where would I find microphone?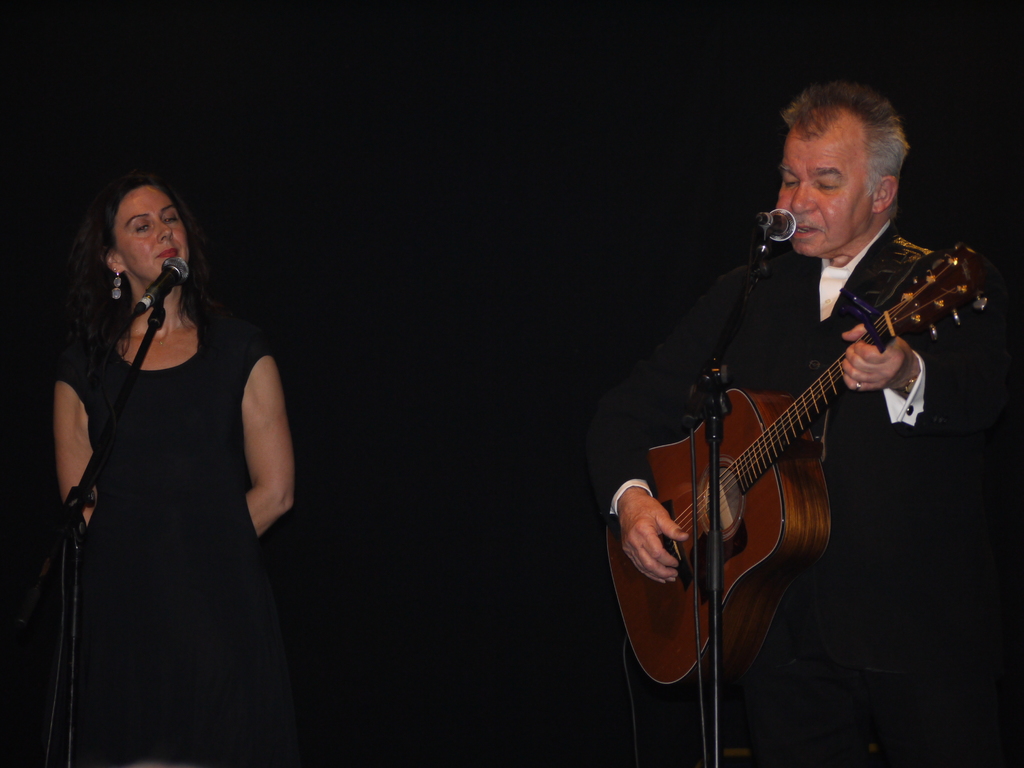
At <bbox>758, 205, 797, 242</bbox>.
